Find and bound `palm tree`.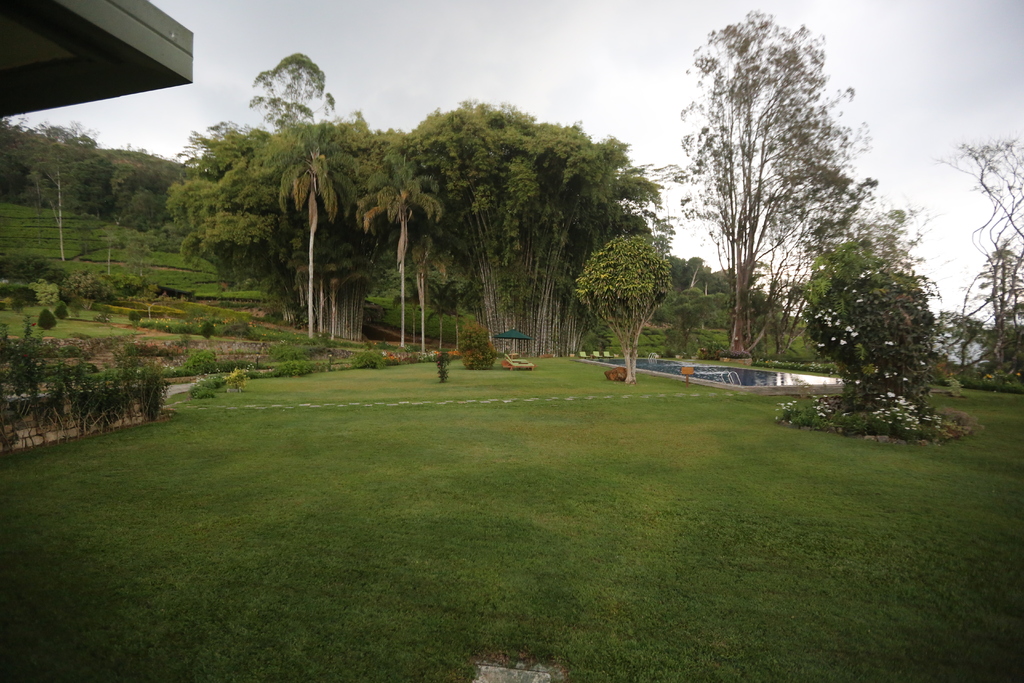
Bound: x1=559 y1=154 x2=653 y2=366.
